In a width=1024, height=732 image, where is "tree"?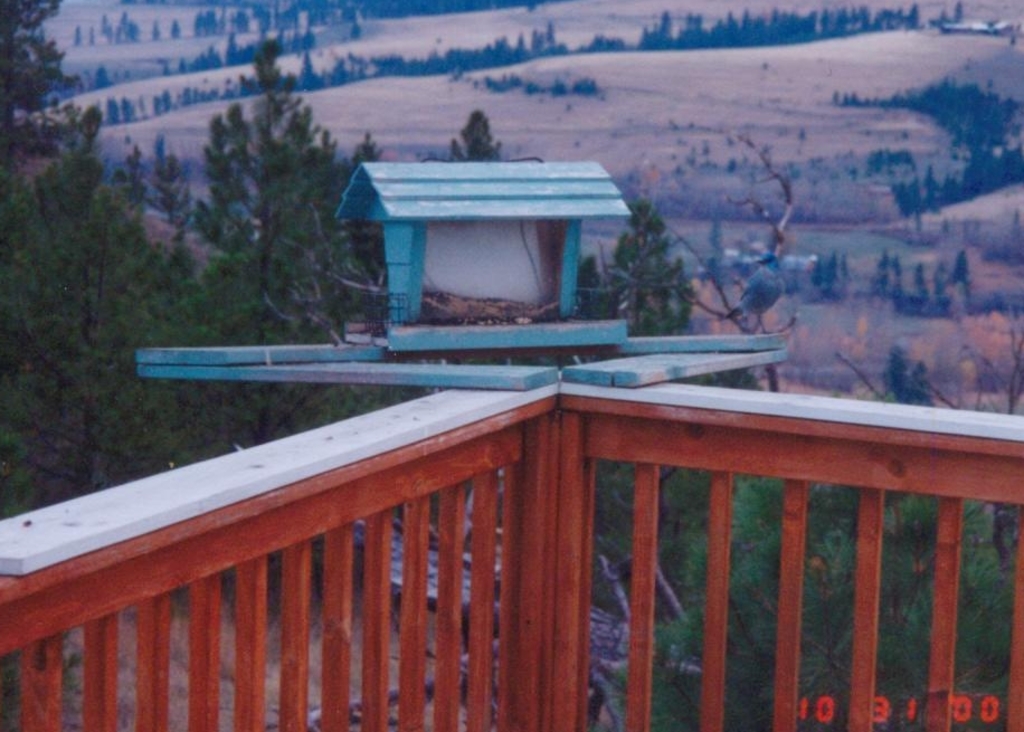
locate(453, 112, 504, 164).
